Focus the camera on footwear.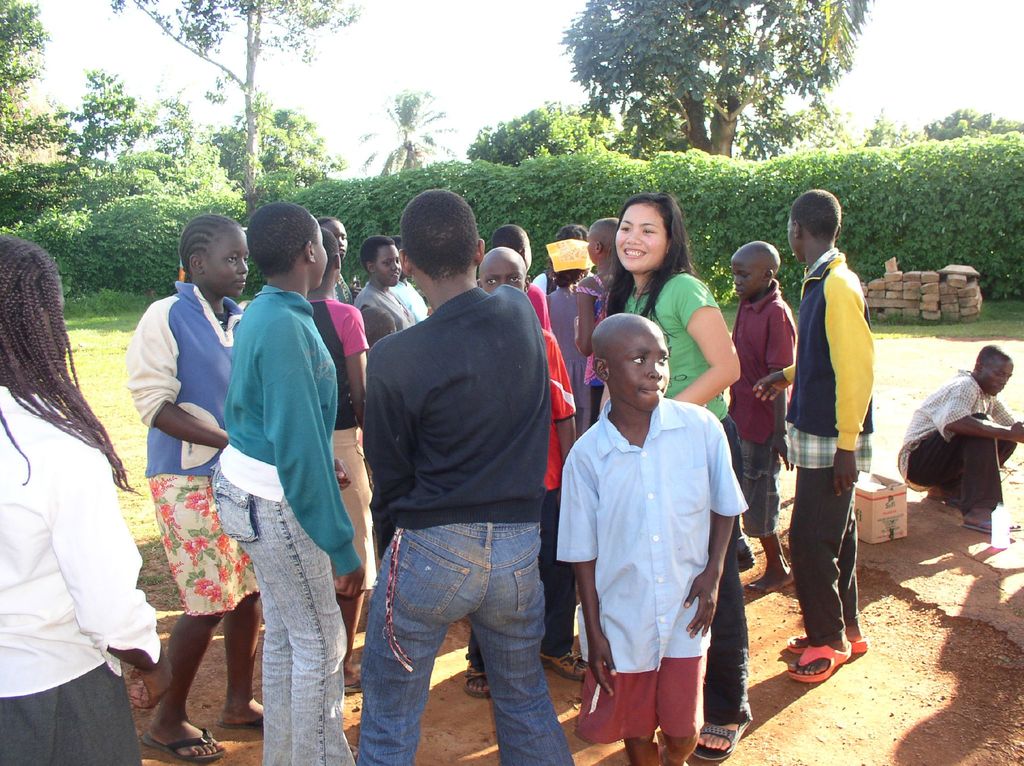
Focus region: 463, 657, 485, 697.
